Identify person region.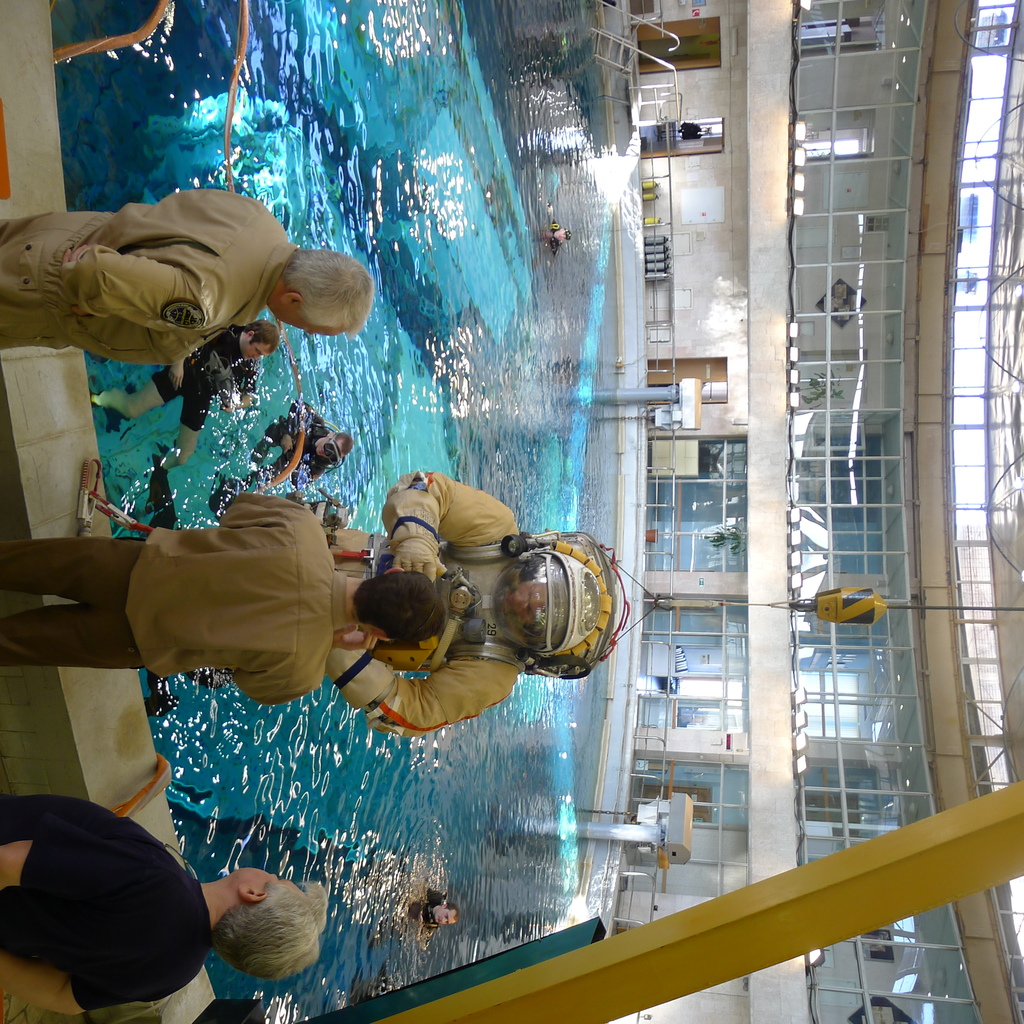
Region: bbox(88, 316, 280, 531).
